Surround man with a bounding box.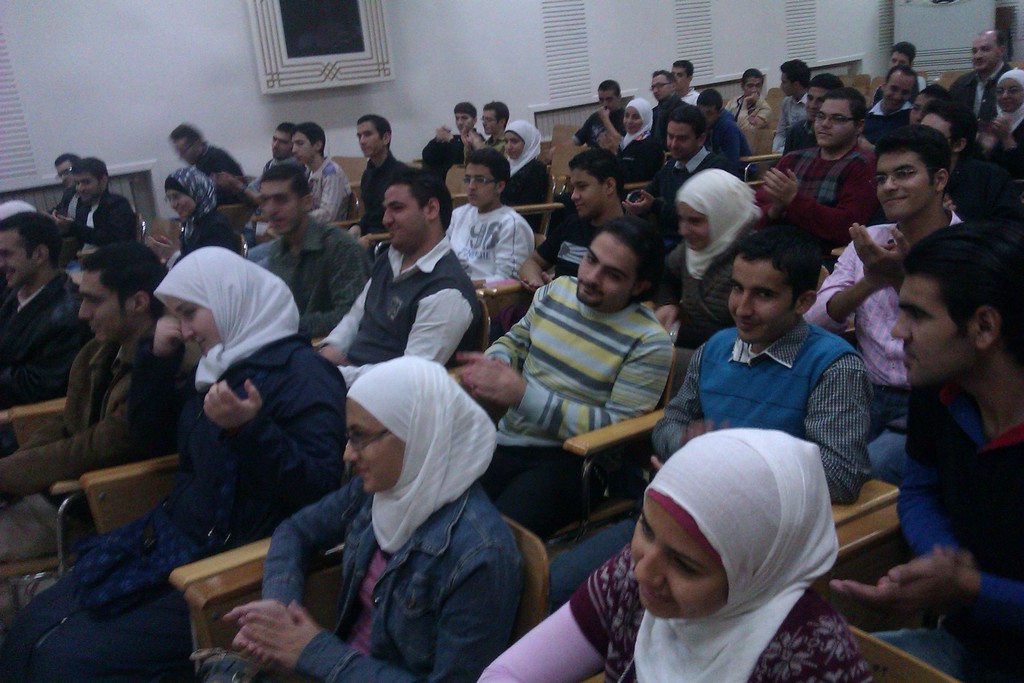
(left=0, top=241, right=182, bottom=566).
